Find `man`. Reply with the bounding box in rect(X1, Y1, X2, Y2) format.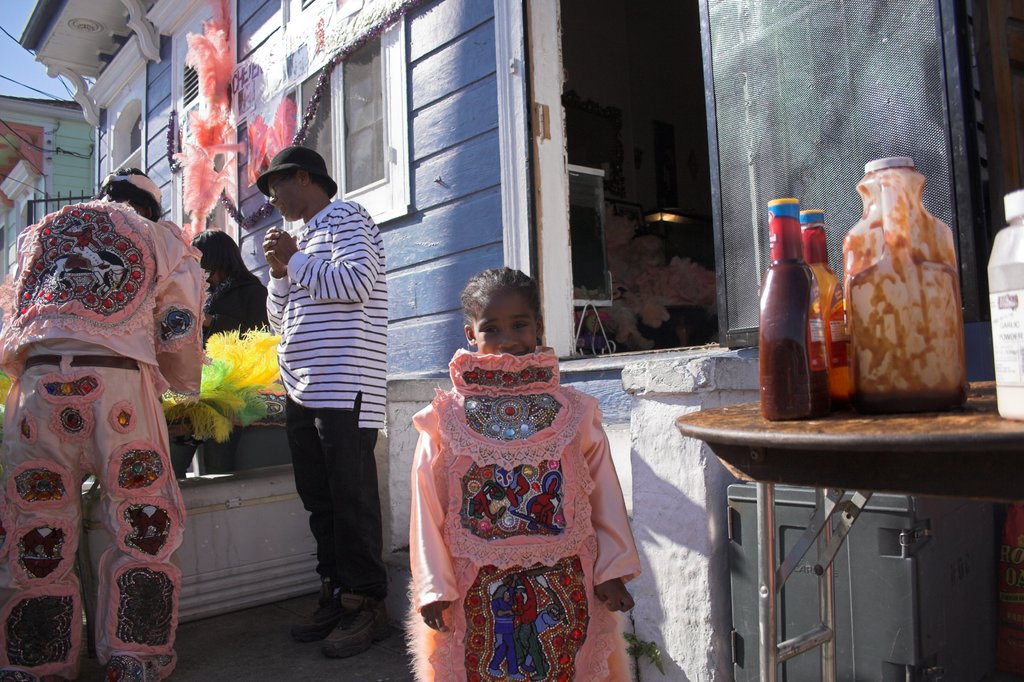
rect(0, 168, 211, 681).
